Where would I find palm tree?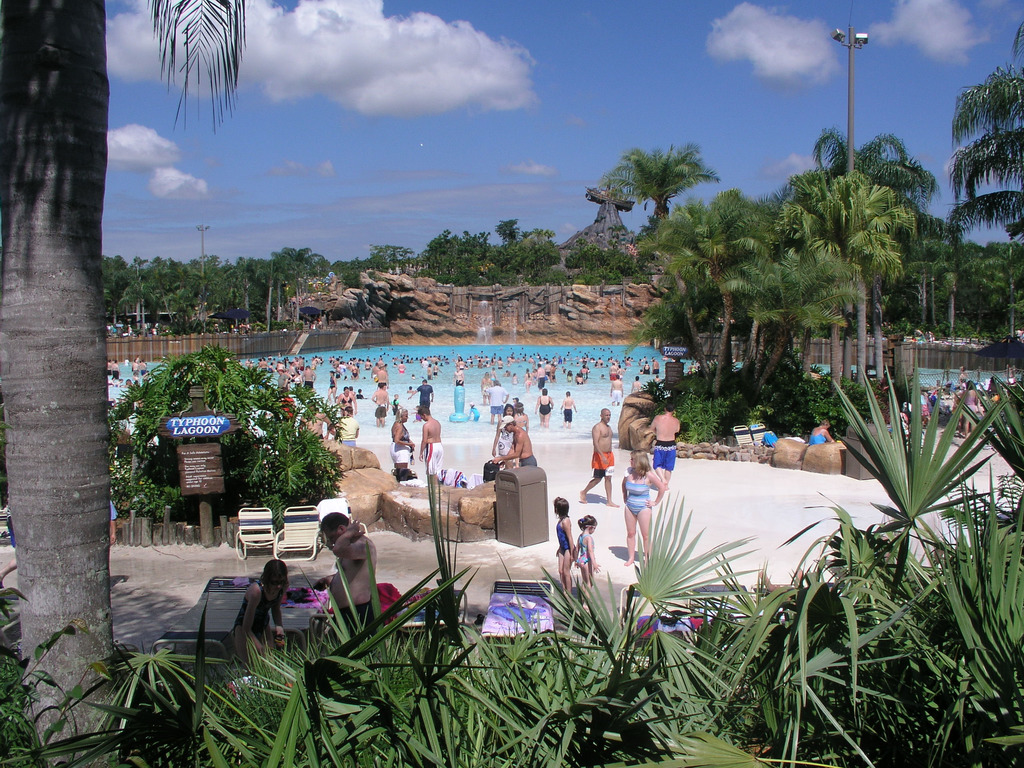
At locate(939, 68, 1023, 259).
